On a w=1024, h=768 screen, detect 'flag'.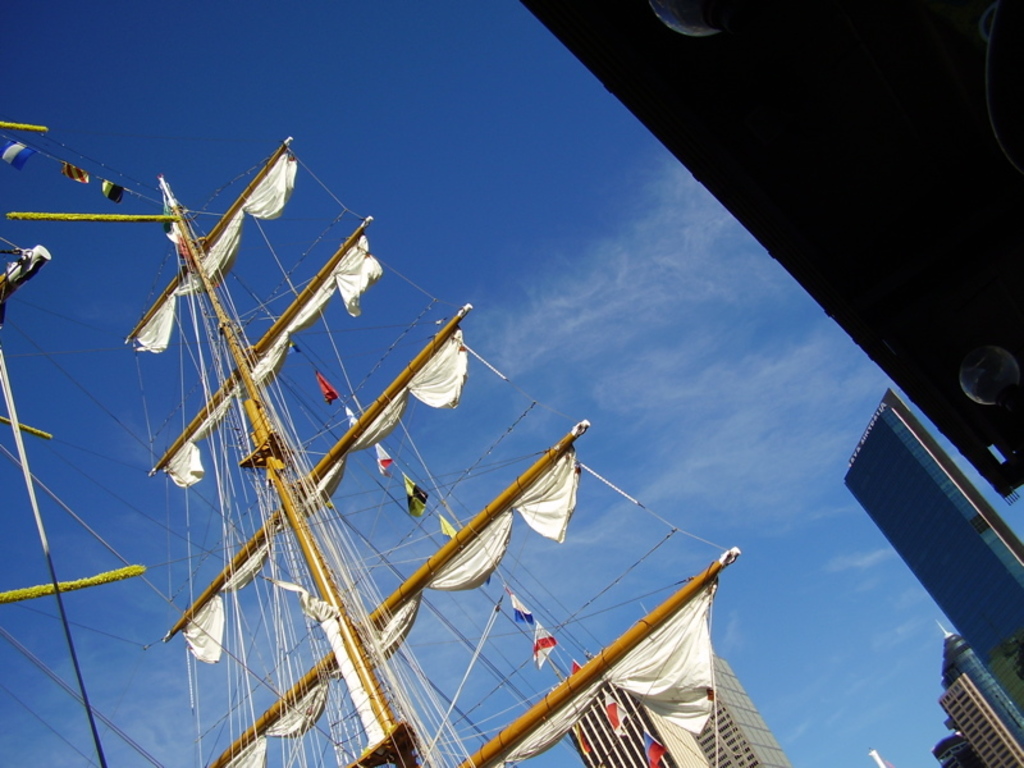
[435, 509, 457, 545].
